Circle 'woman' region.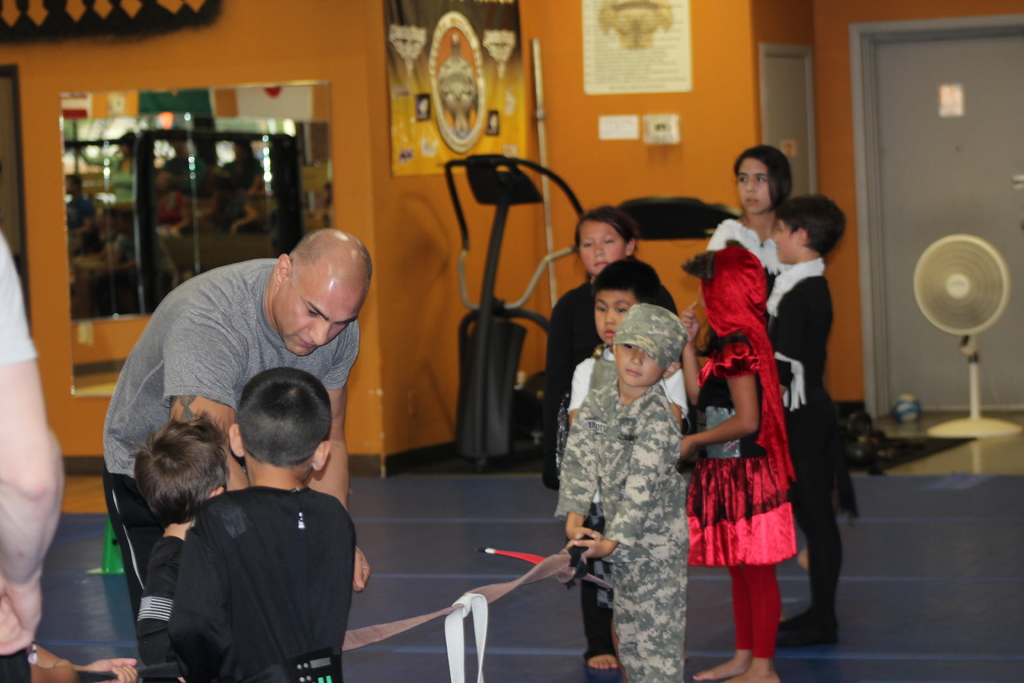
Region: 676/251/797/682.
